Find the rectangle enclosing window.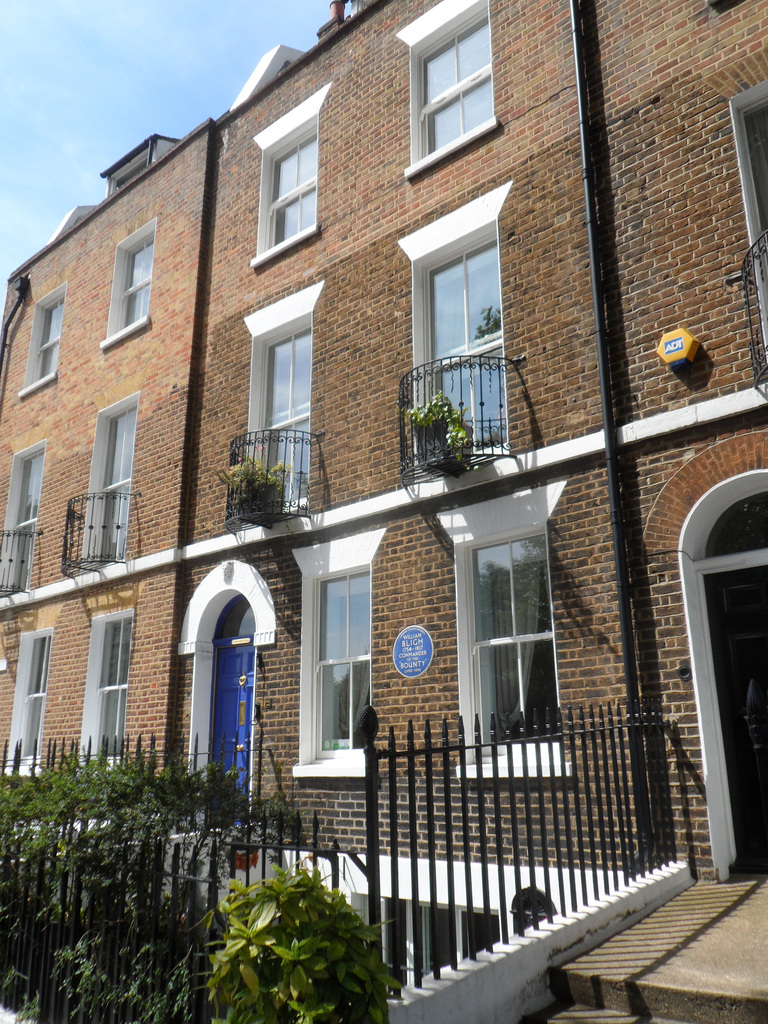
rect(413, 236, 499, 463).
